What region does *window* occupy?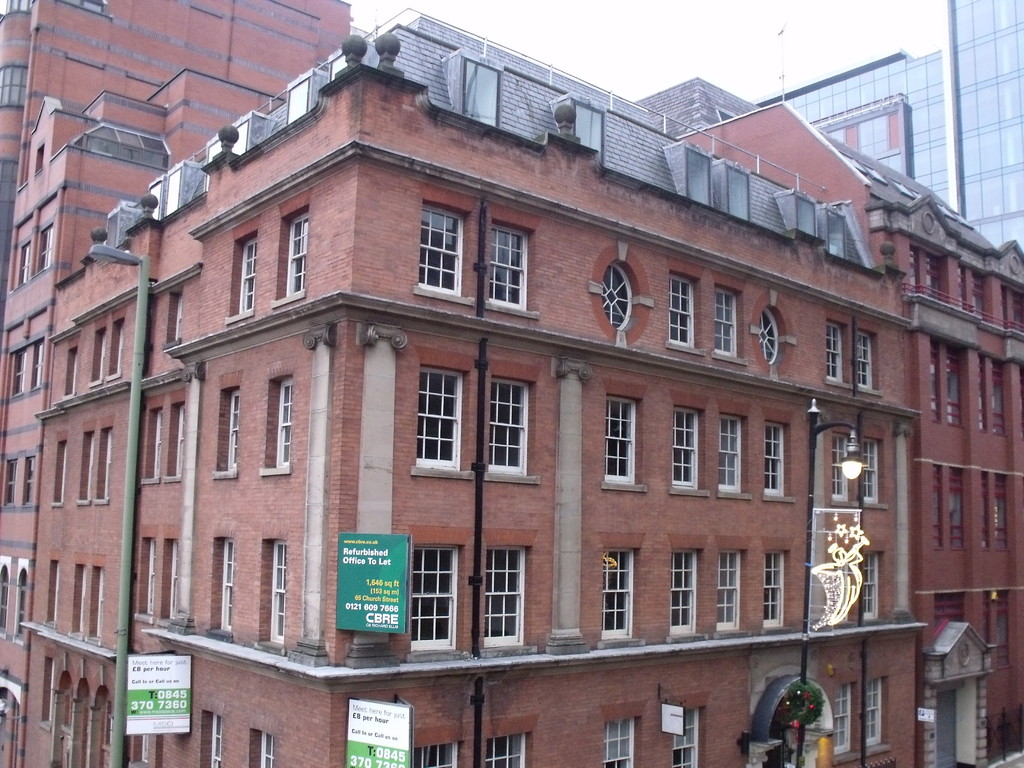
x1=253 y1=531 x2=293 y2=653.
